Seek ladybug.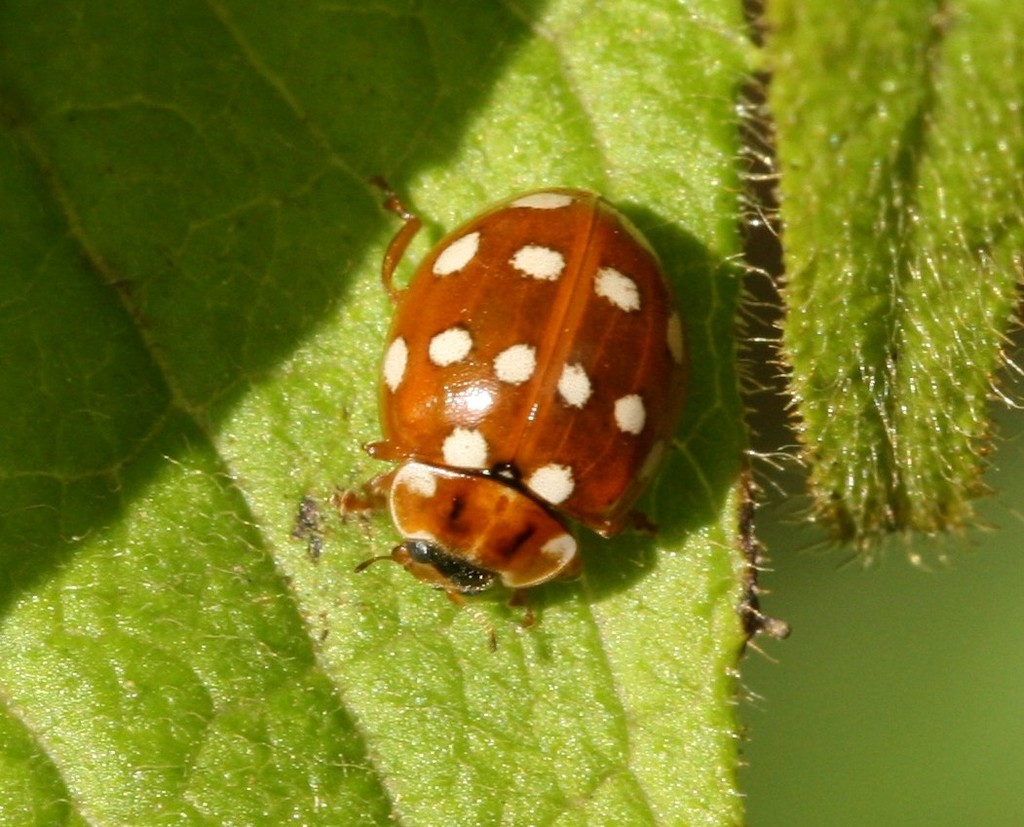
region(328, 179, 691, 653).
